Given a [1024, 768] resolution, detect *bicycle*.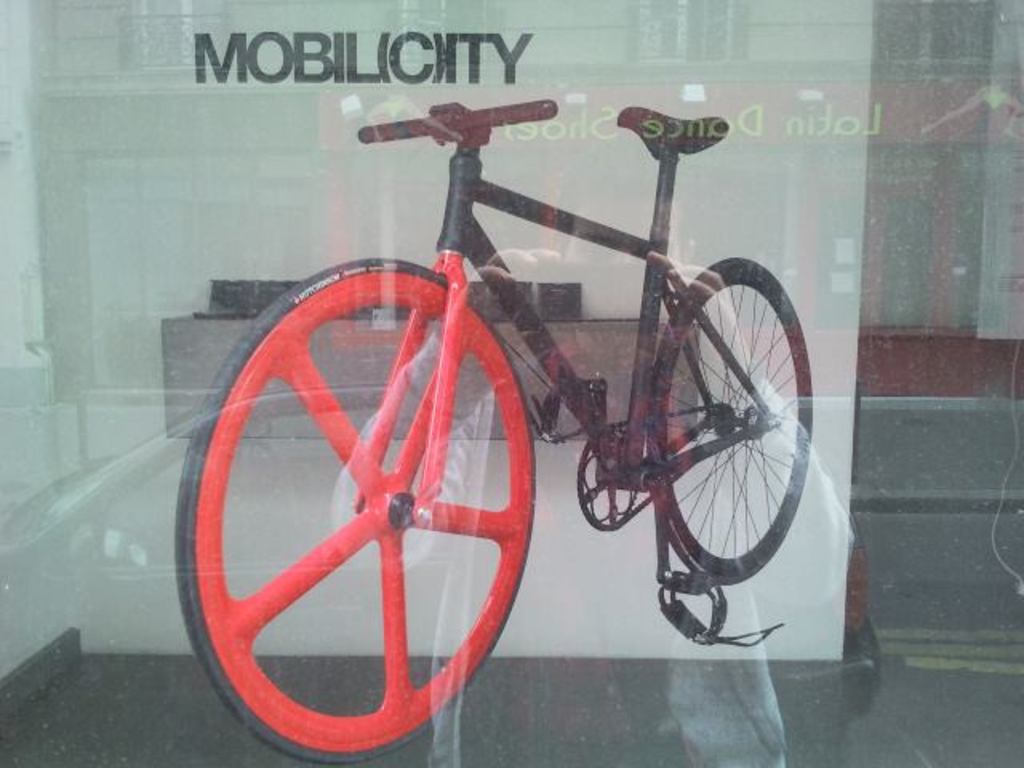
rect(184, 51, 861, 723).
